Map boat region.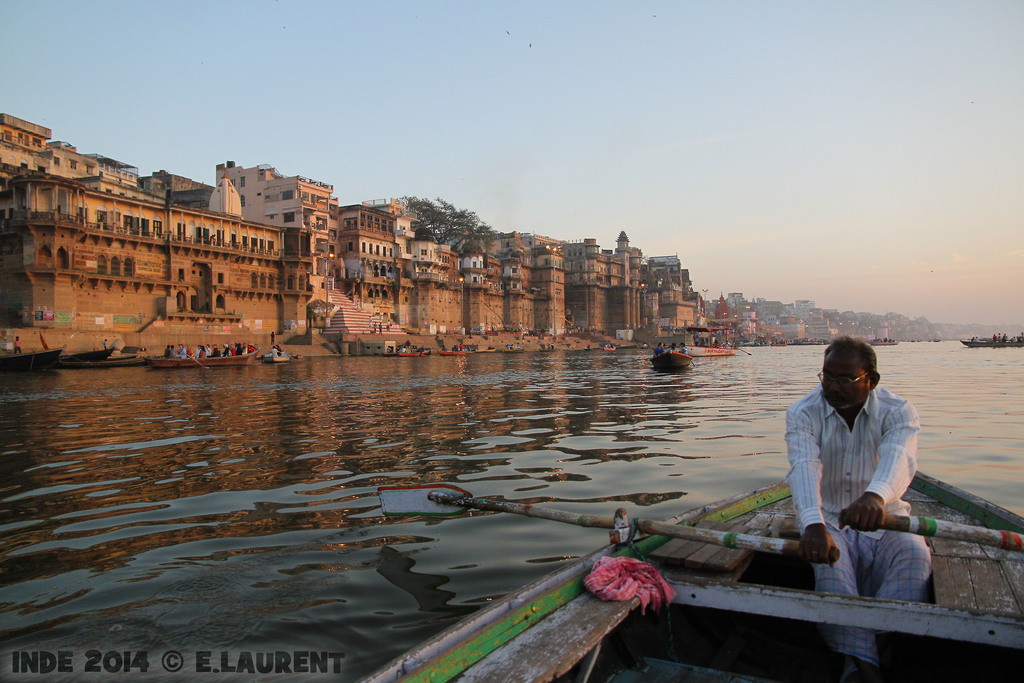
Mapped to [x1=0, y1=347, x2=63, y2=370].
